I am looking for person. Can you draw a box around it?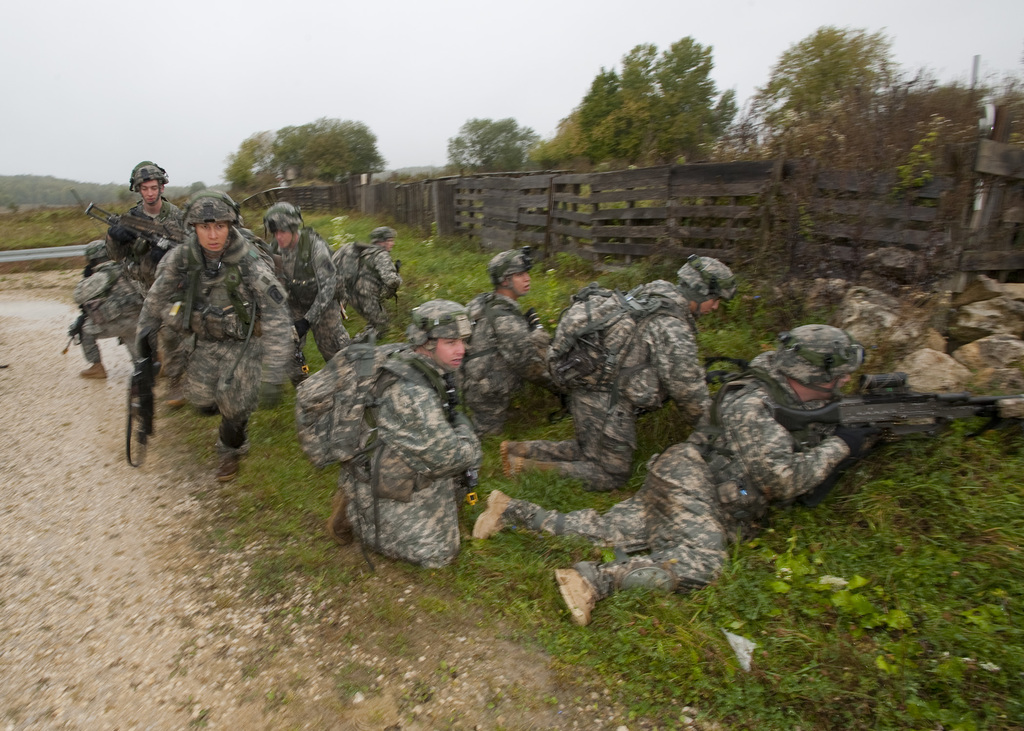
Sure, the bounding box is rect(329, 296, 485, 570).
